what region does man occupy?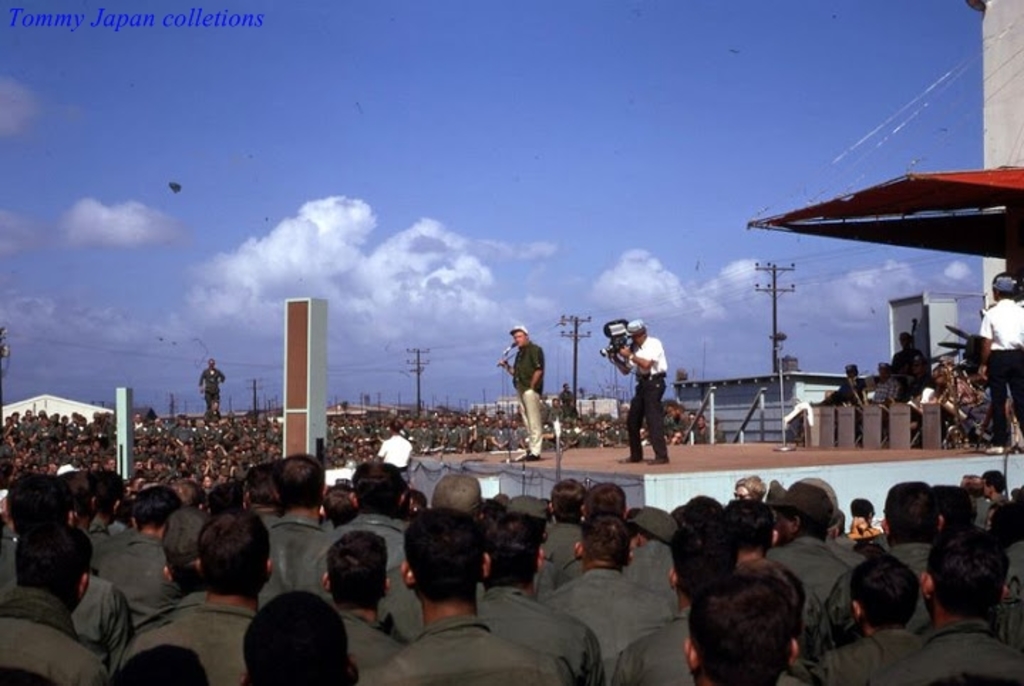
[260, 454, 333, 605].
